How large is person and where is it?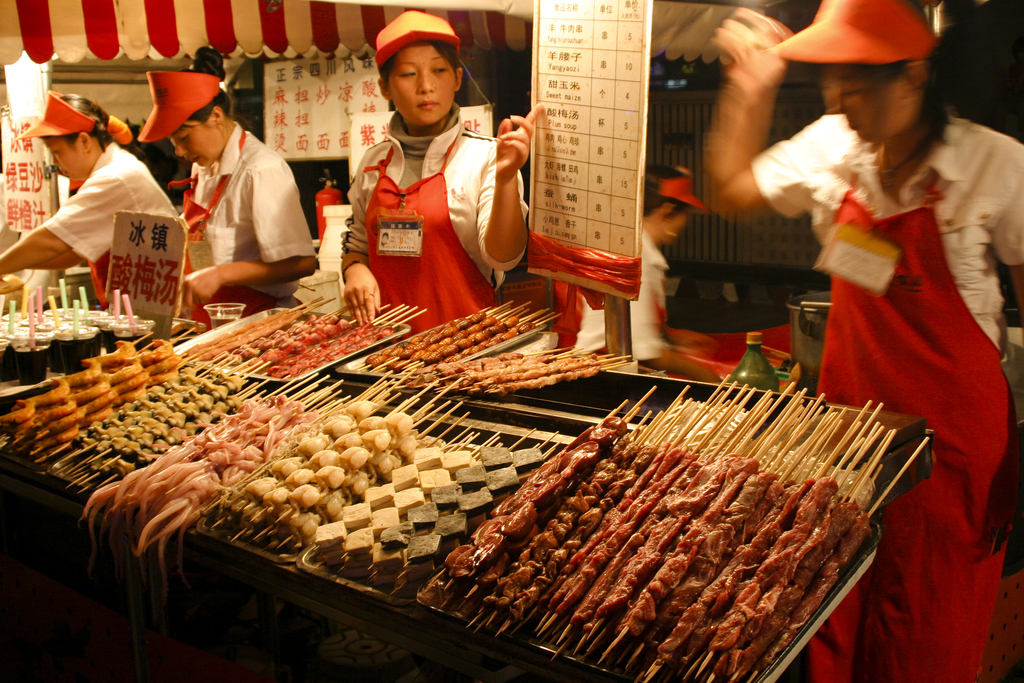
Bounding box: <bbox>344, 4, 556, 342</bbox>.
